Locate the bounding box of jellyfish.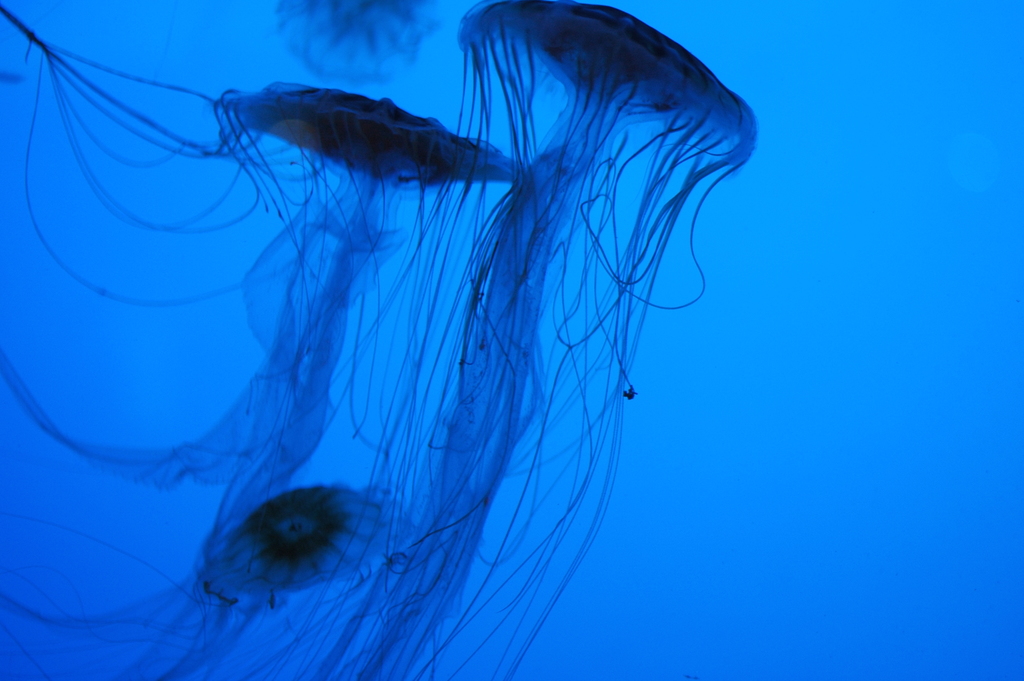
Bounding box: bbox=[0, 468, 409, 680].
